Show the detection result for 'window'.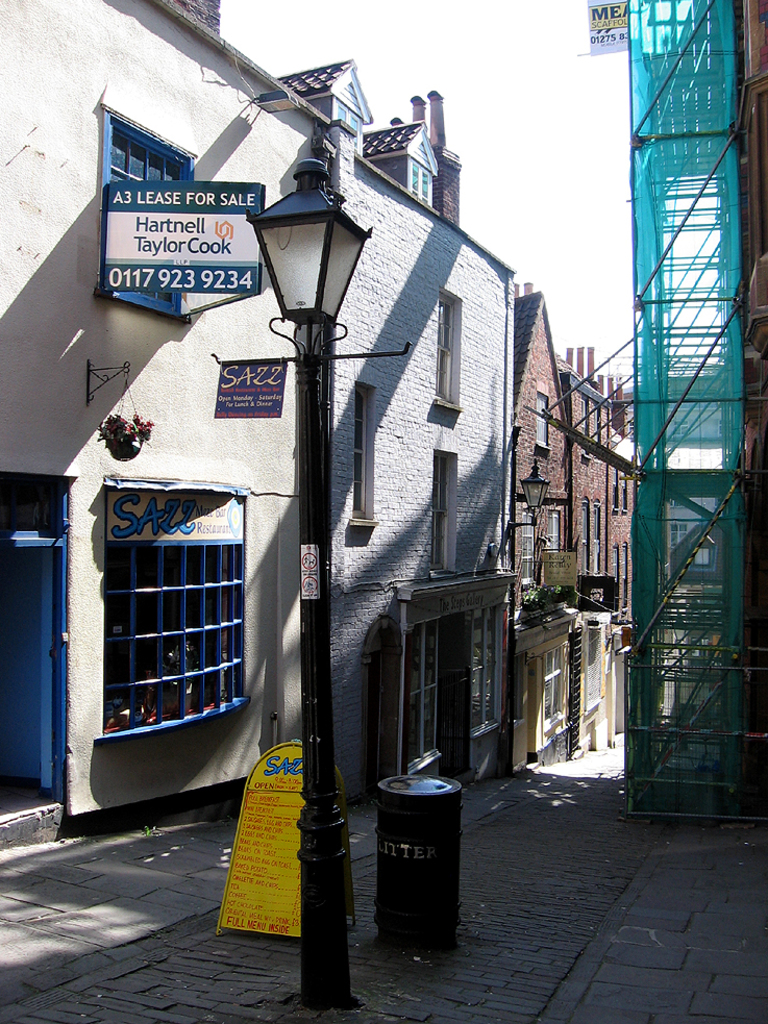
(x1=405, y1=166, x2=430, y2=201).
